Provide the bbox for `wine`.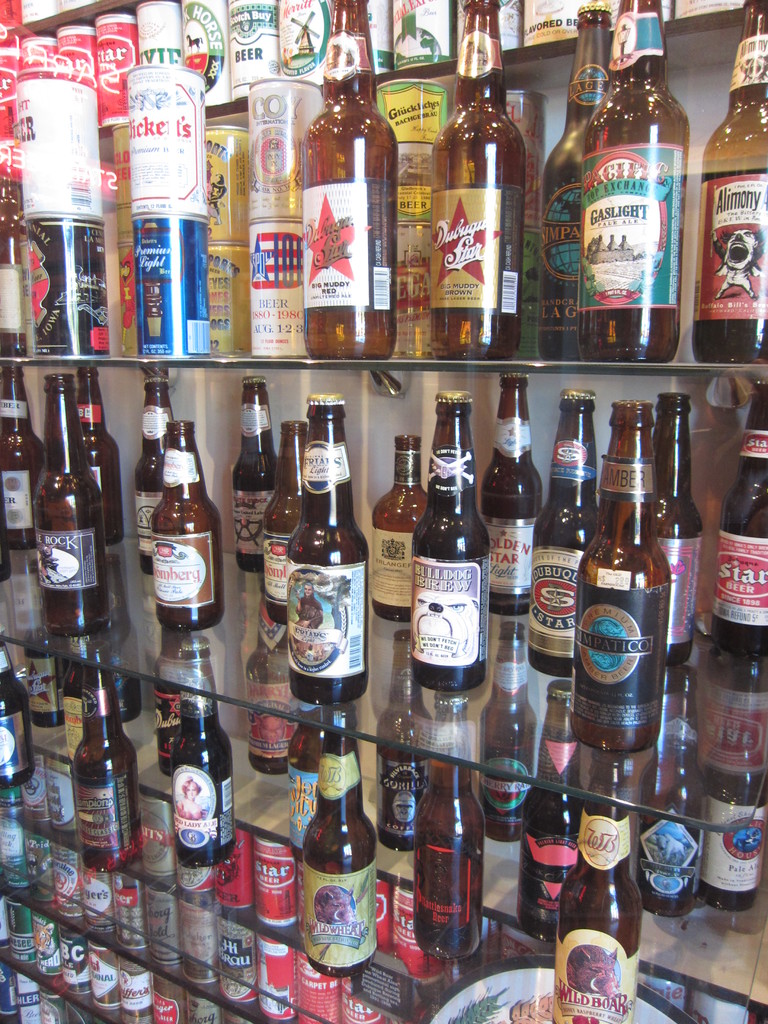
(371, 430, 433, 619).
